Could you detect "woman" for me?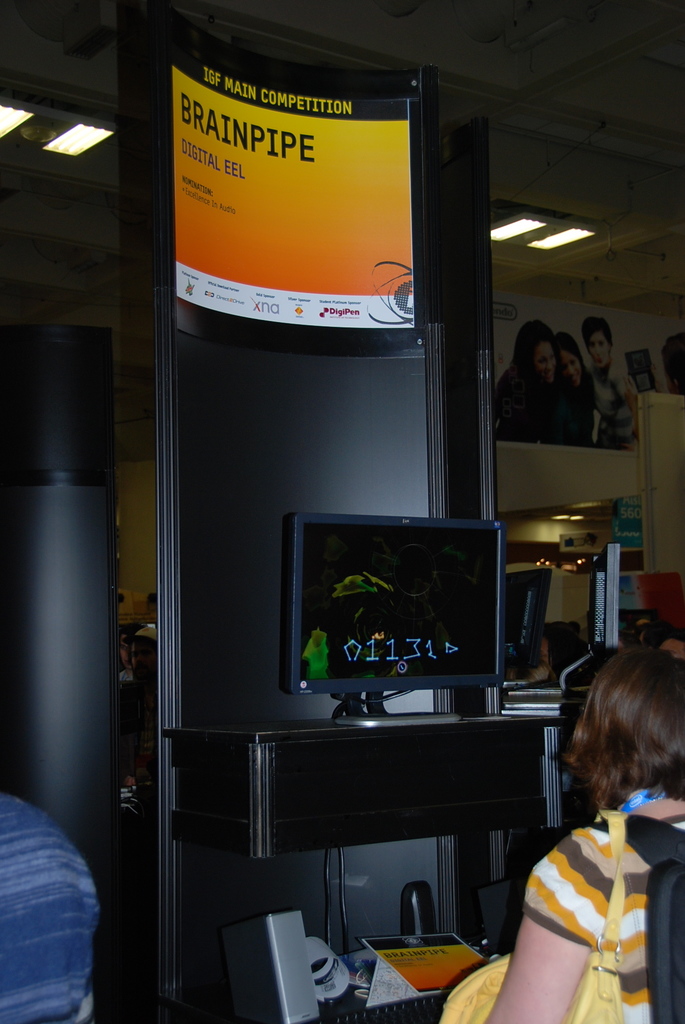
Detection result: <box>487,646,684,1023</box>.
